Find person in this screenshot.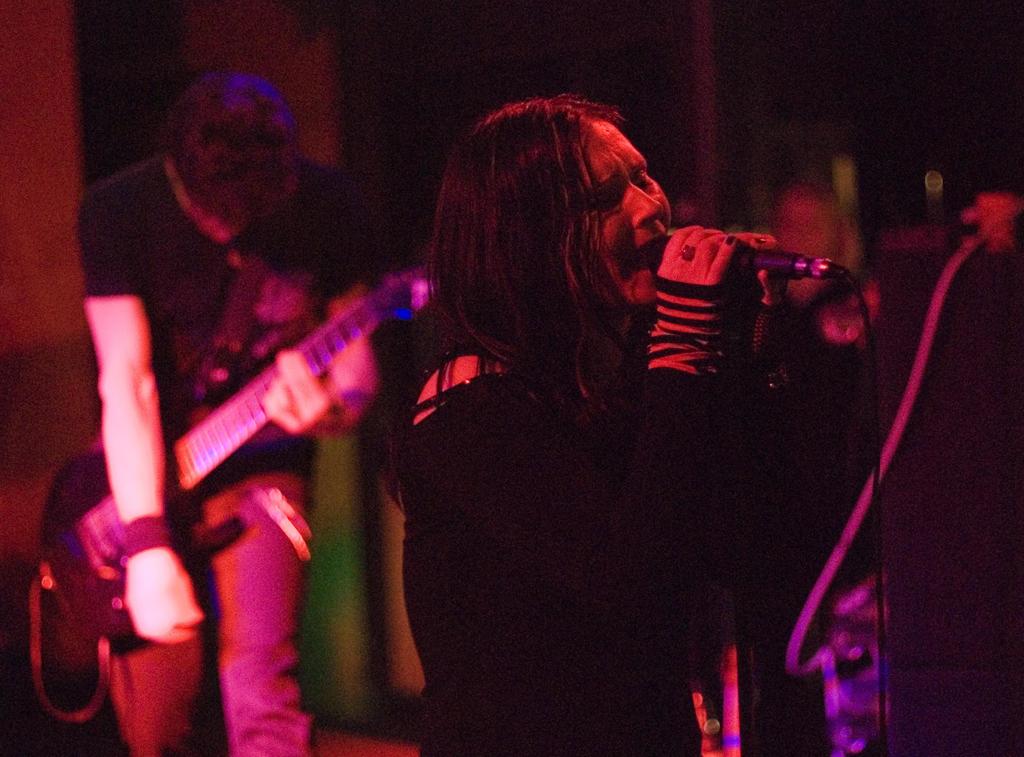
The bounding box for person is l=68, t=71, r=369, b=756.
